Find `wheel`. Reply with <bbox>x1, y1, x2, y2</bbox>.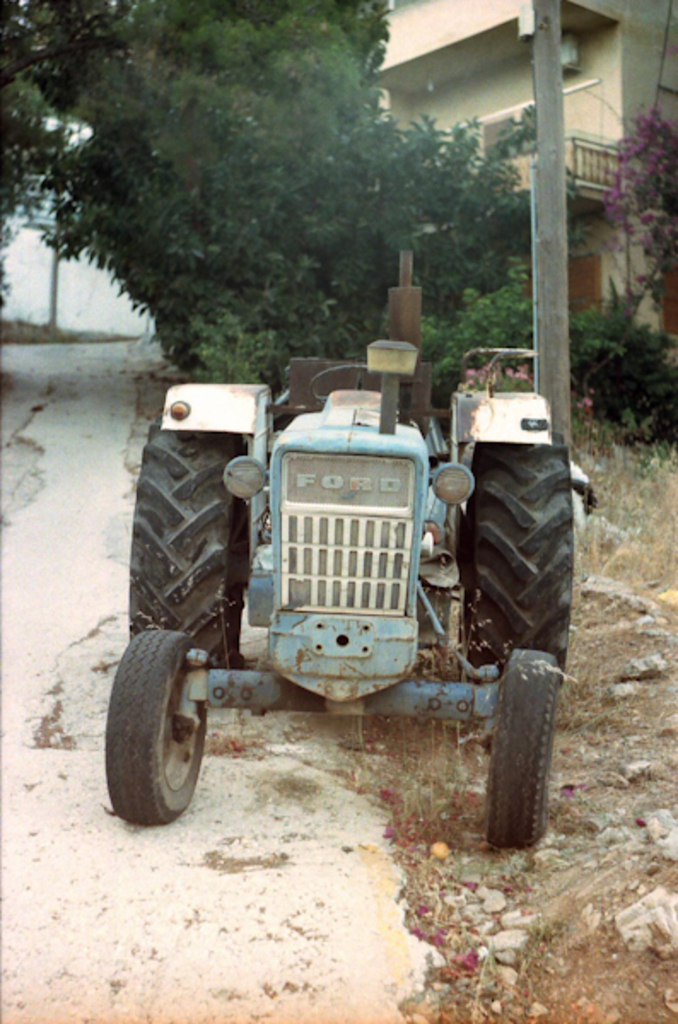
<bbox>94, 635, 234, 840</bbox>.
